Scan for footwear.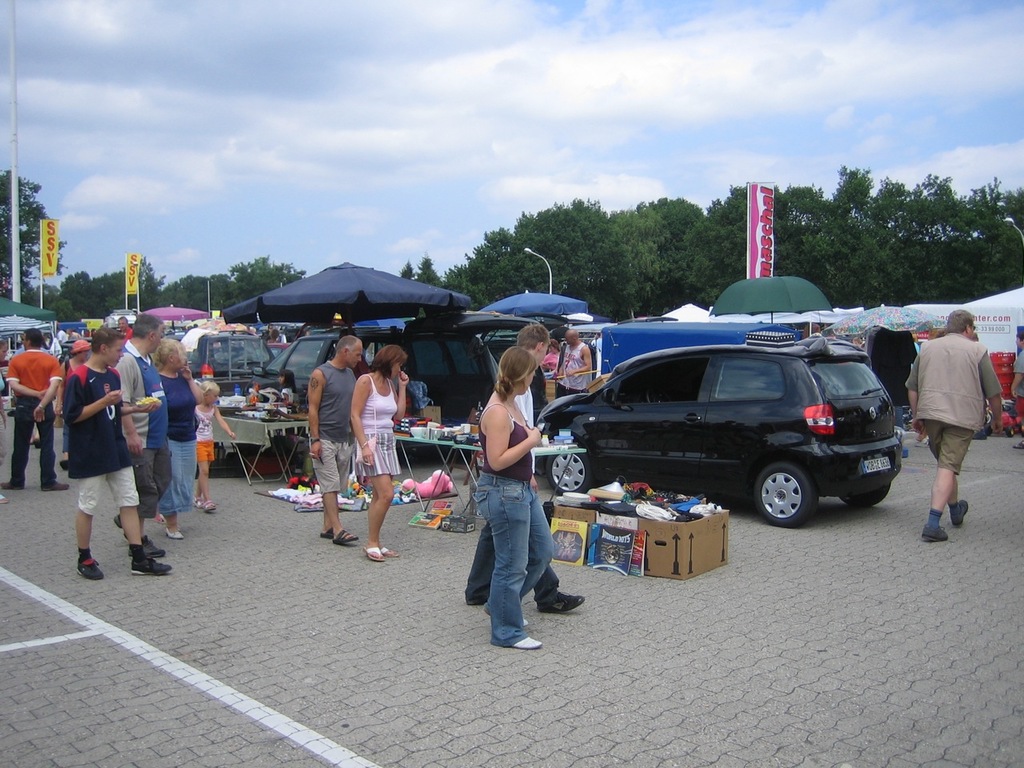
Scan result: box=[486, 606, 530, 629].
